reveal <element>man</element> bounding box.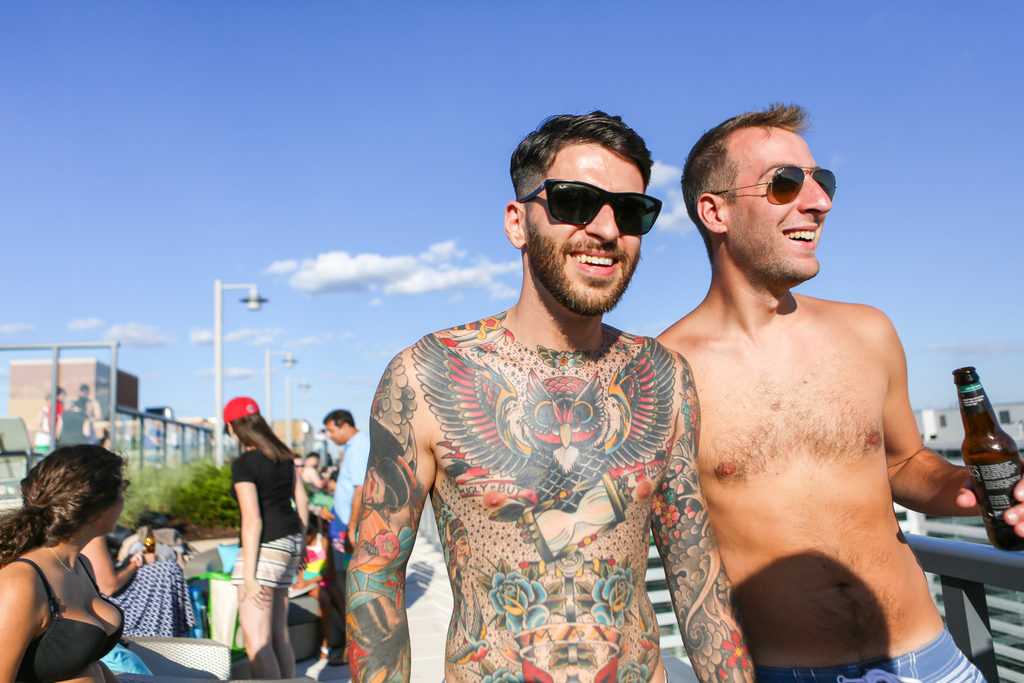
Revealed: region(342, 117, 753, 682).
